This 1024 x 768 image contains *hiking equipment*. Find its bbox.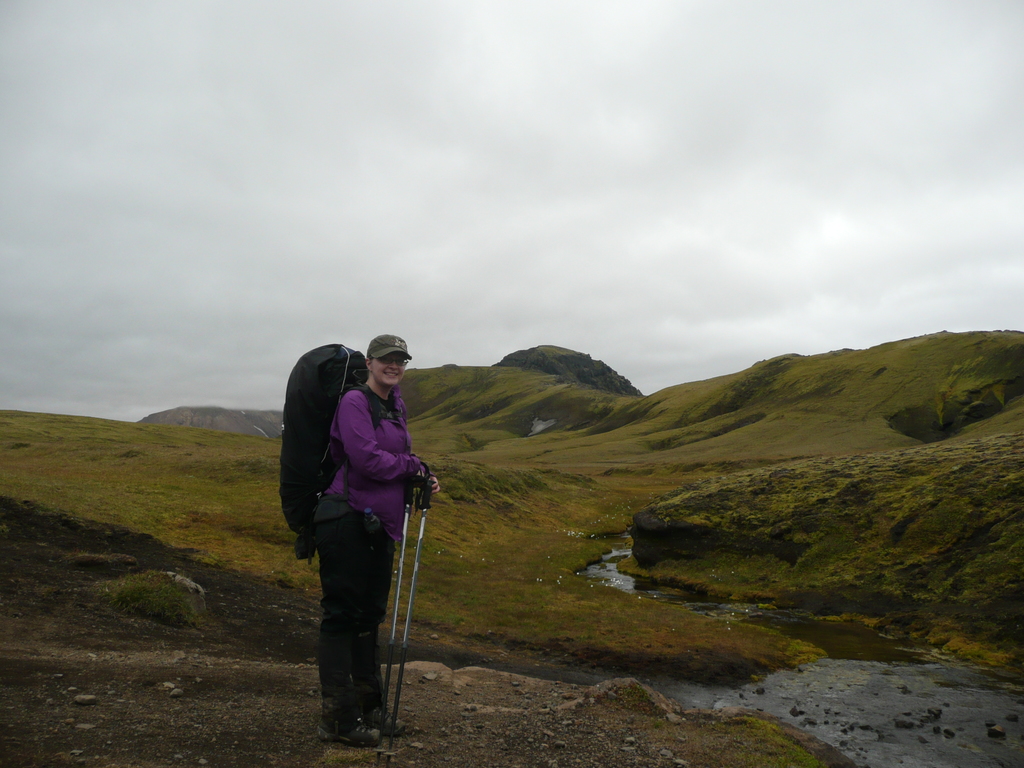
{"x1": 353, "y1": 699, "x2": 408, "y2": 739}.
